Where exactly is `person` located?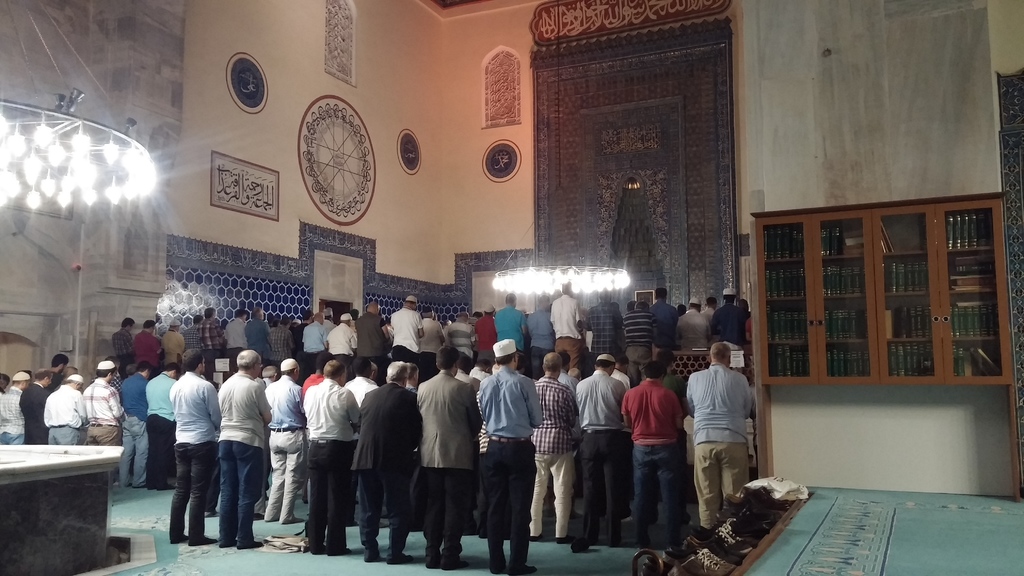
Its bounding box is crop(297, 305, 328, 366).
